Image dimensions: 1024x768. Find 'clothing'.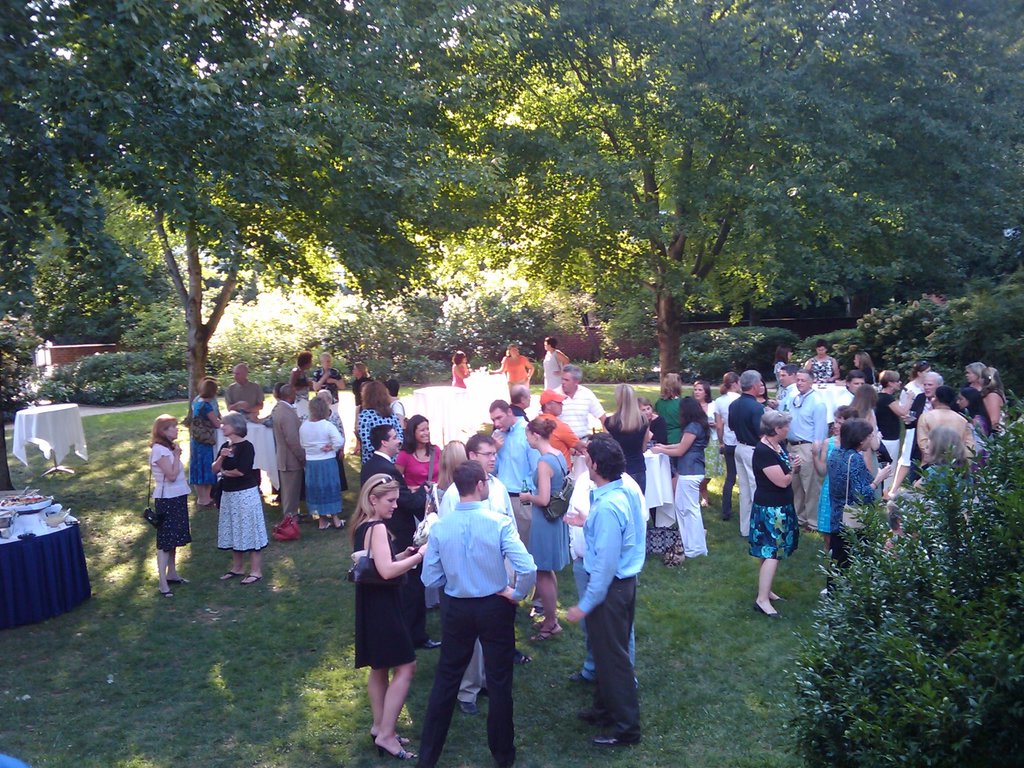
BBox(672, 418, 710, 557).
